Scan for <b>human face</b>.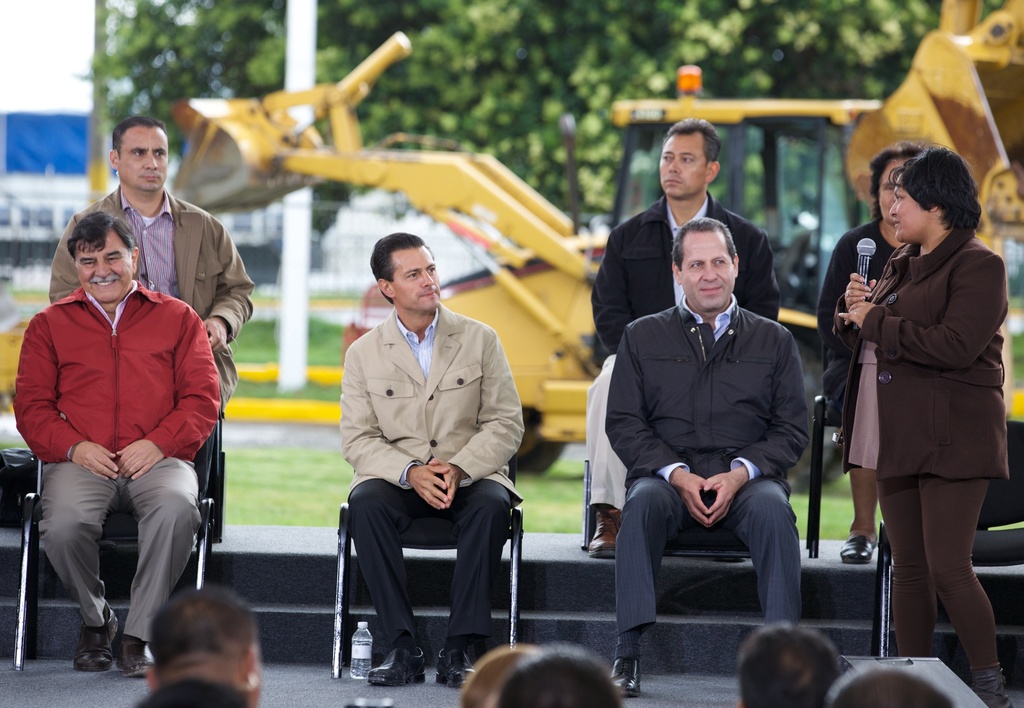
Scan result: Rect(879, 154, 911, 221).
